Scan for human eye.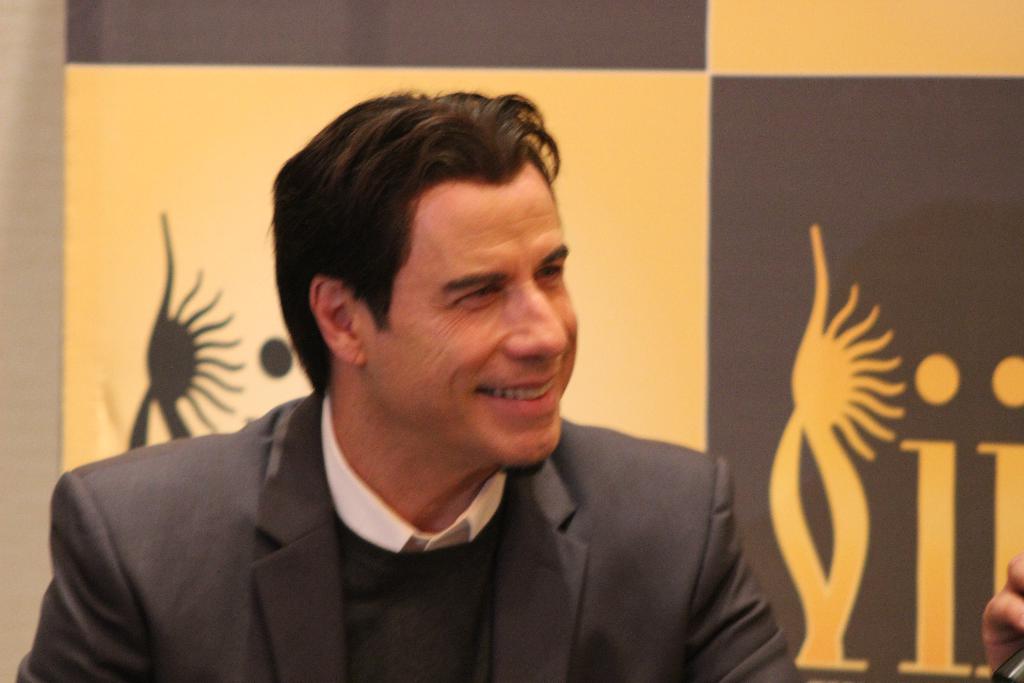
Scan result: box(535, 263, 566, 283).
